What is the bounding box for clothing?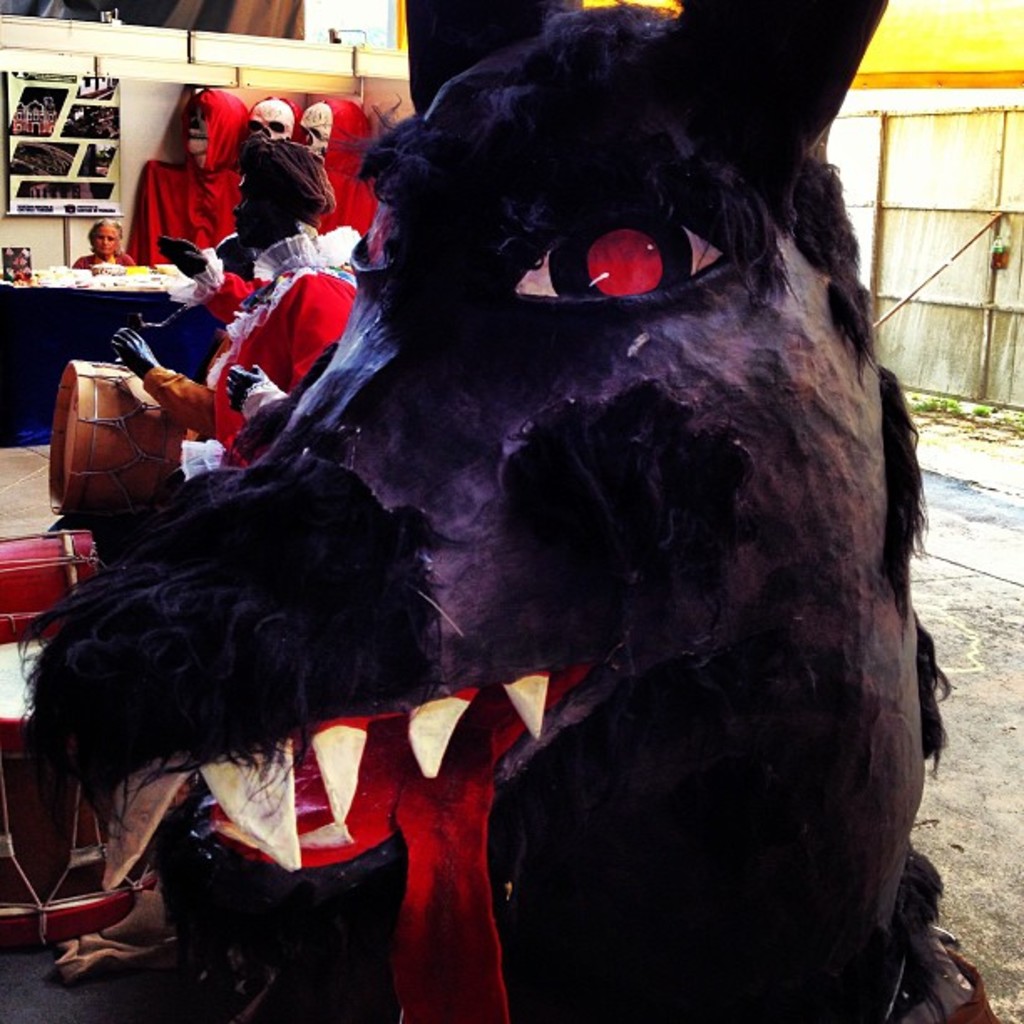
{"x1": 139, "y1": 219, "x2": 365, "y2": 477}.
